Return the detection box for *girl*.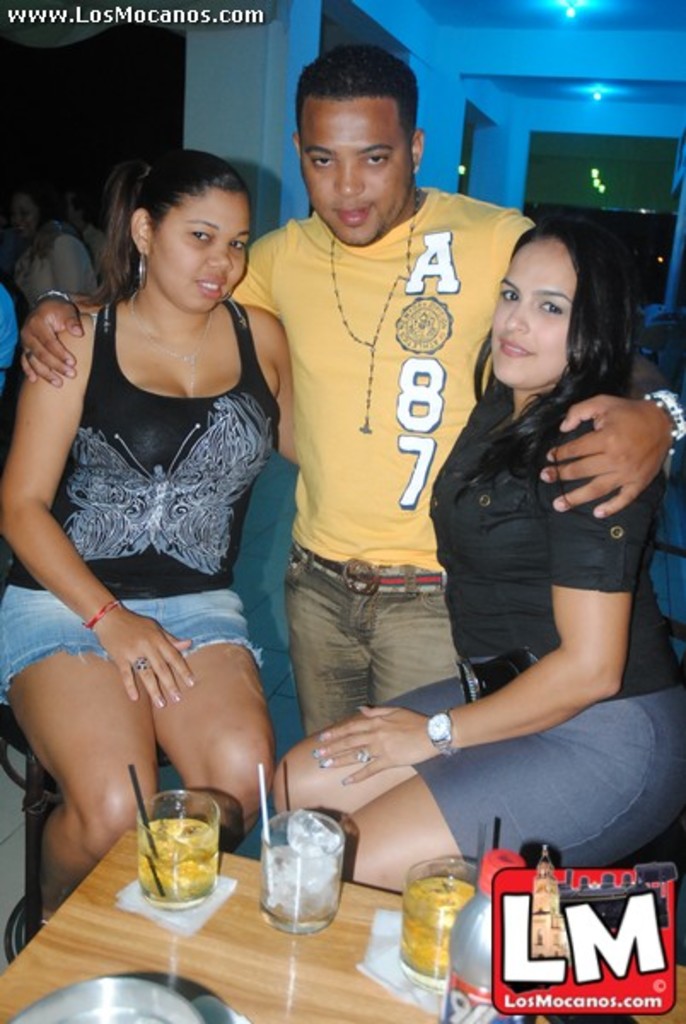
x1=275, y1=207, x2=684, y2=882.
